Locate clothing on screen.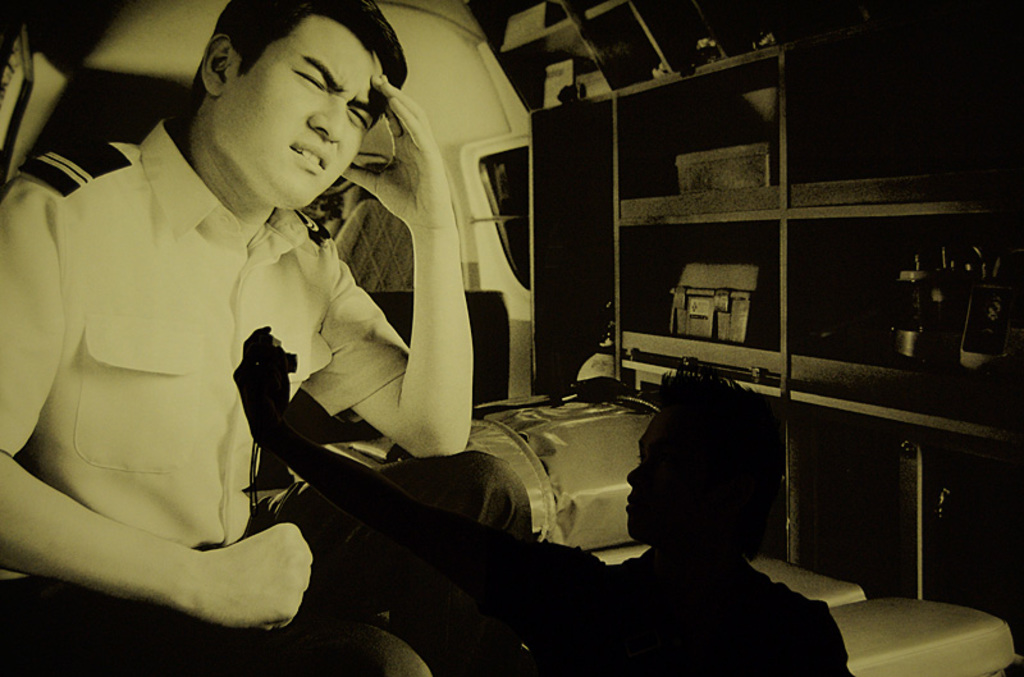
On screen at 8 127 398 649.
